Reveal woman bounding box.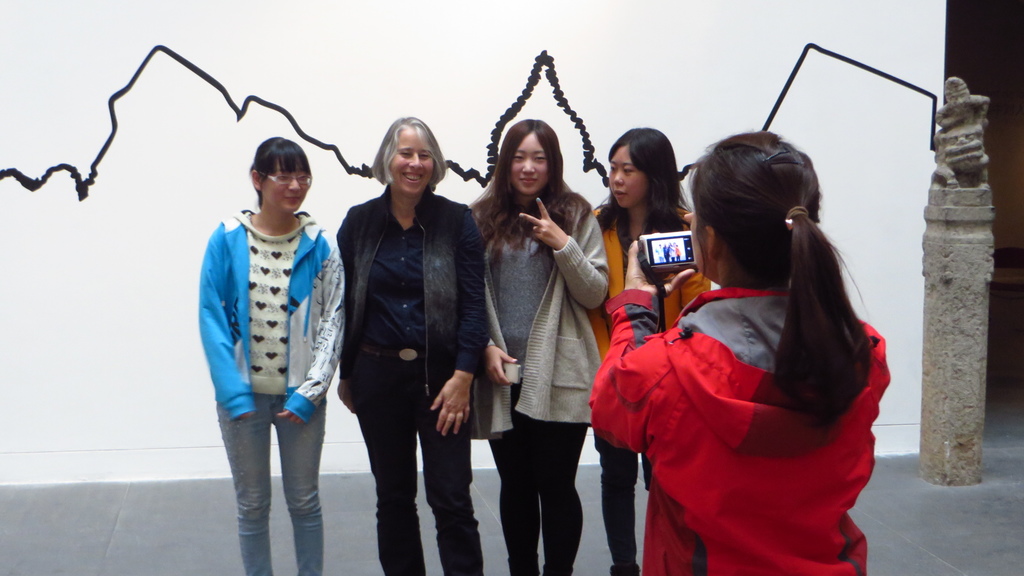
Revealed: (466,109,605,561).
